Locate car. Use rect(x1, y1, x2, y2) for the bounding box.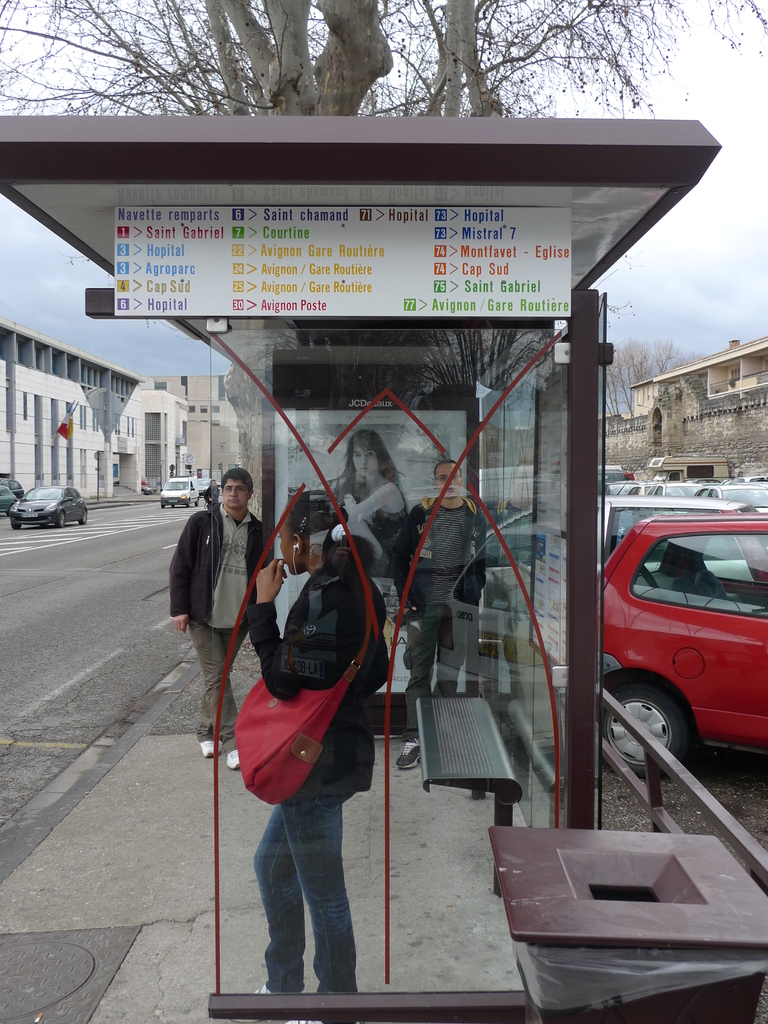
rect(159, 475, 200, 508).
